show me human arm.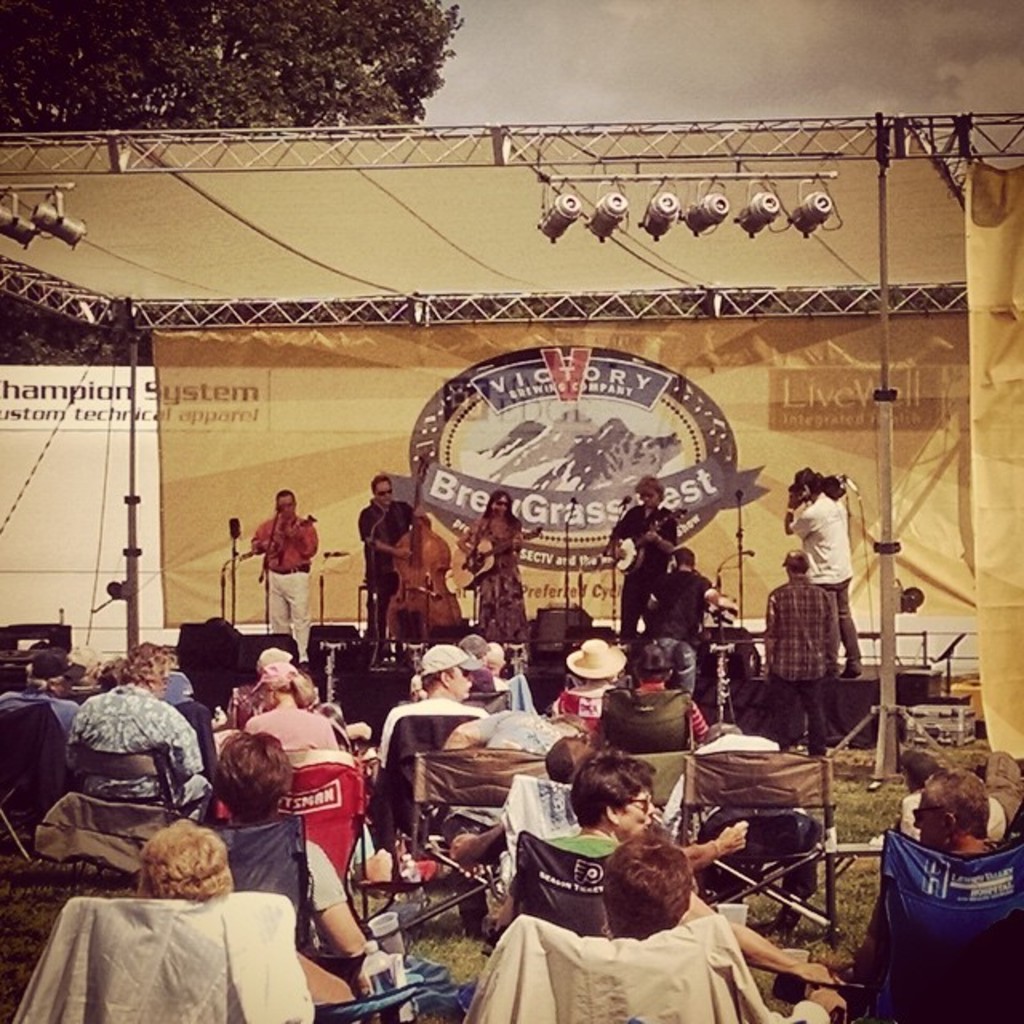
human arm is here: (left=653, top=504, right=683, bottom=555).
